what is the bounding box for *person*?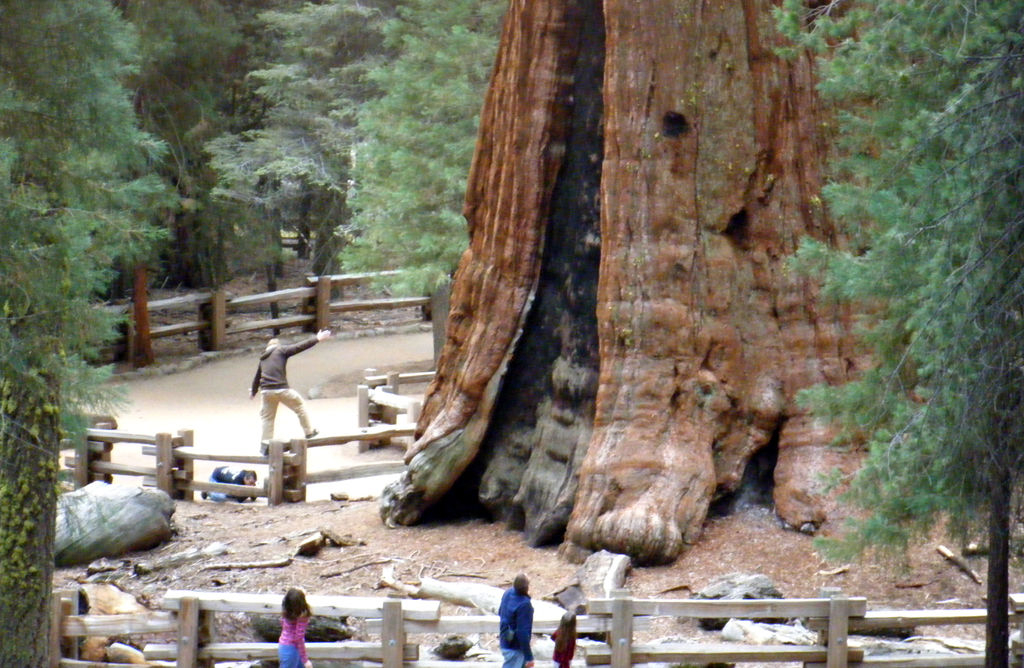
bbox(275, 591, 309, 667).
